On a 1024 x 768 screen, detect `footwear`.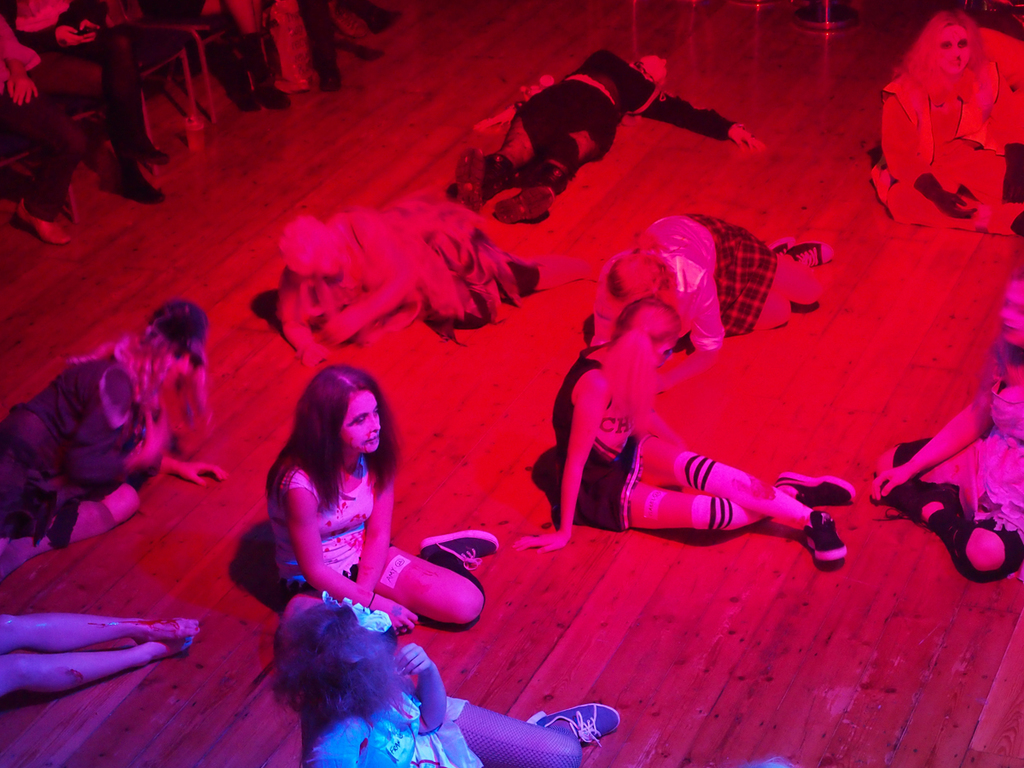
(535, 702, 619, 747).
